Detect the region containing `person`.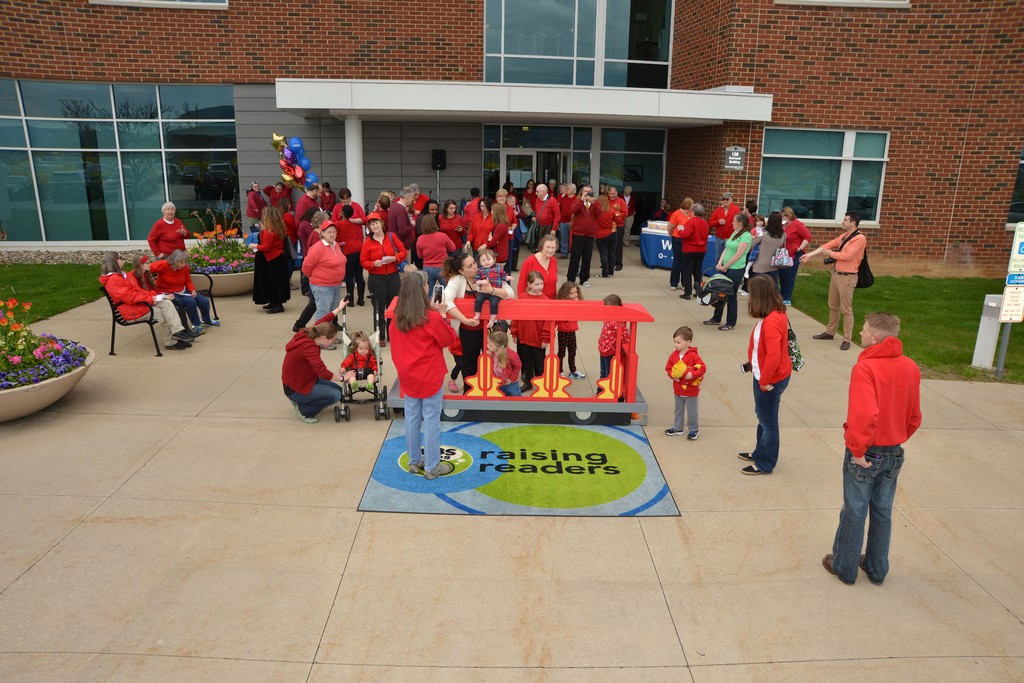
(left=128, top=251, right=196, bottom=336).
